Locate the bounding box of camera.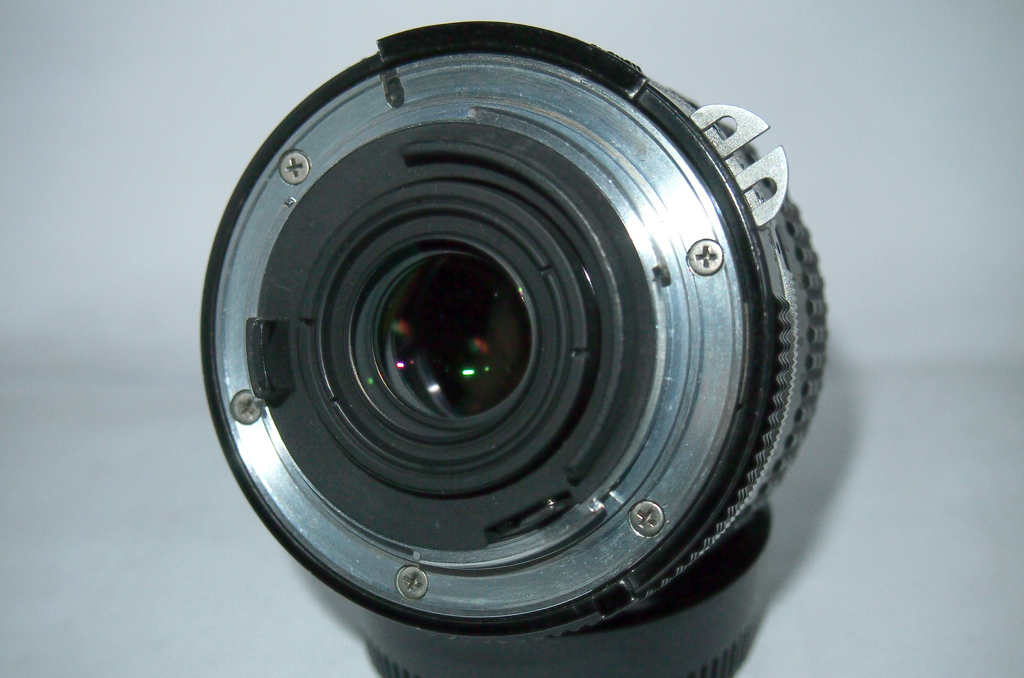
Bounding box: 199/21/820/643.
